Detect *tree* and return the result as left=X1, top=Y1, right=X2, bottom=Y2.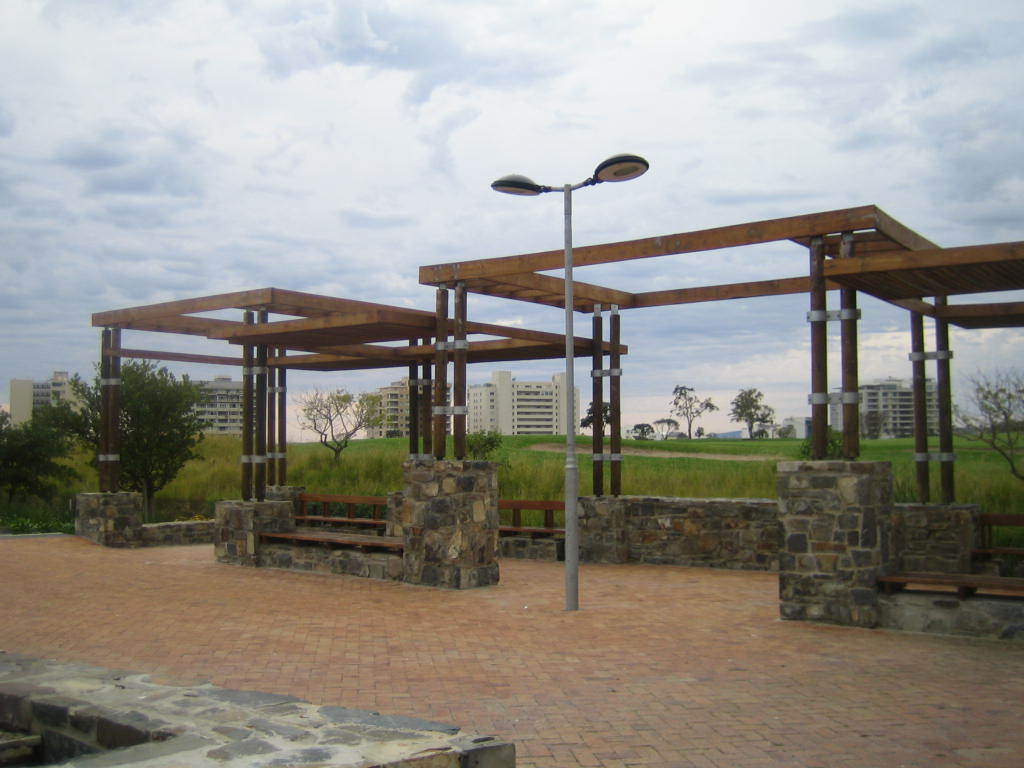
left=725, top=383, right=777, bottom=443.
